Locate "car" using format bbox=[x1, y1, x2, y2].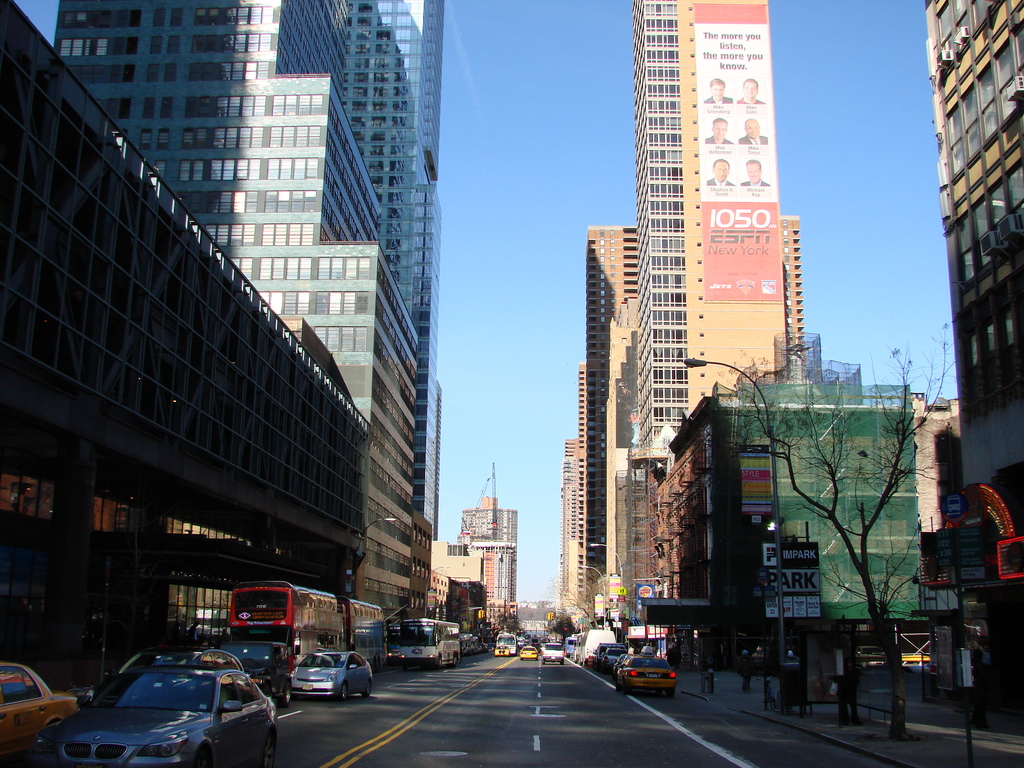
bbox=[594, 643, 625, 669].
